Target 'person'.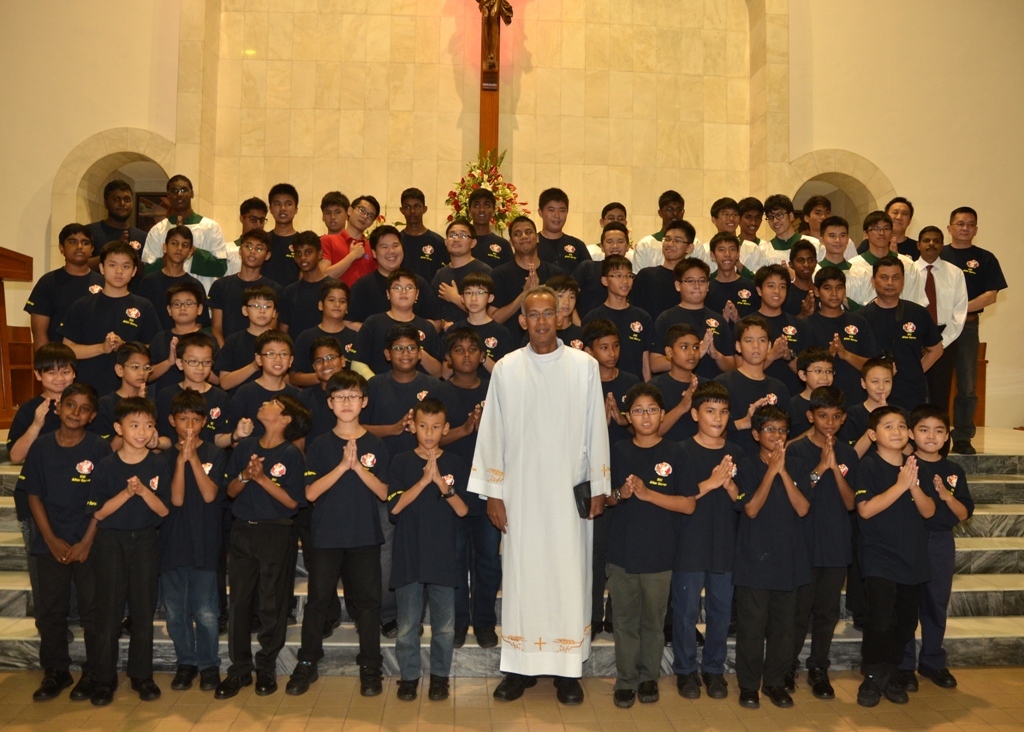
Target region: region(465, 284, 611, 700).
